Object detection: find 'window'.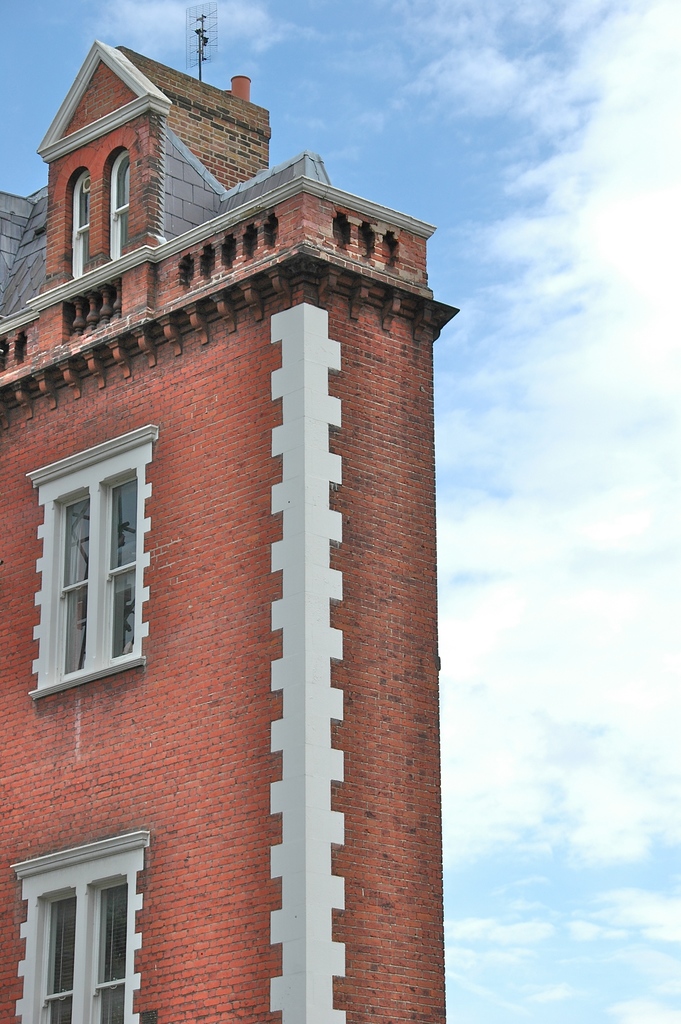
Rect(109, 156, 130, 257).
